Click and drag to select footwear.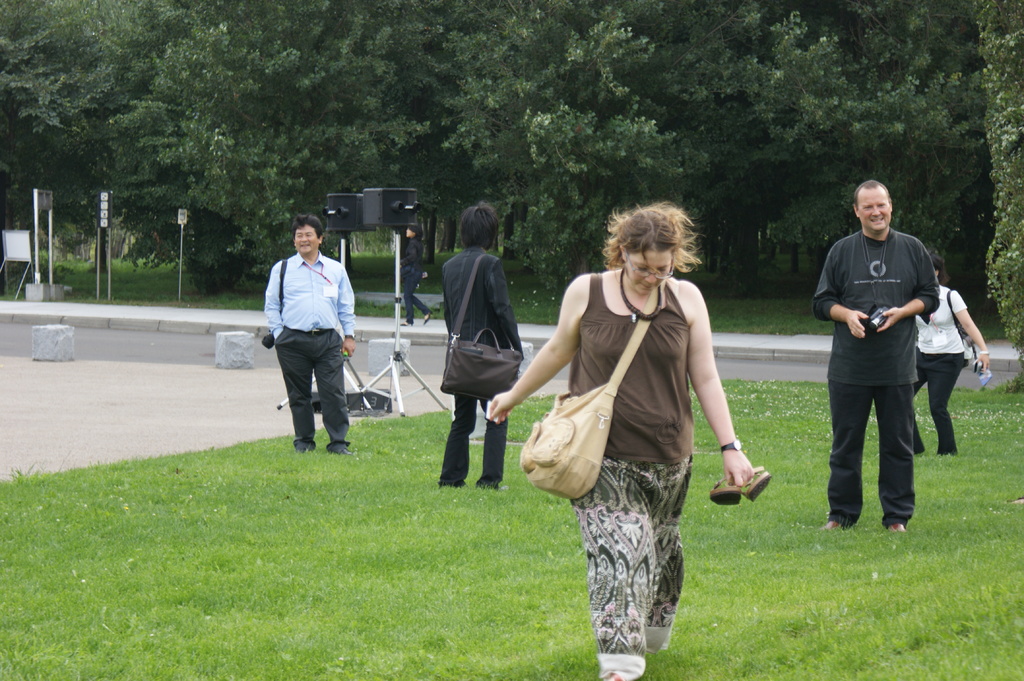
Selection: detection(495, 481, 512, 494).
